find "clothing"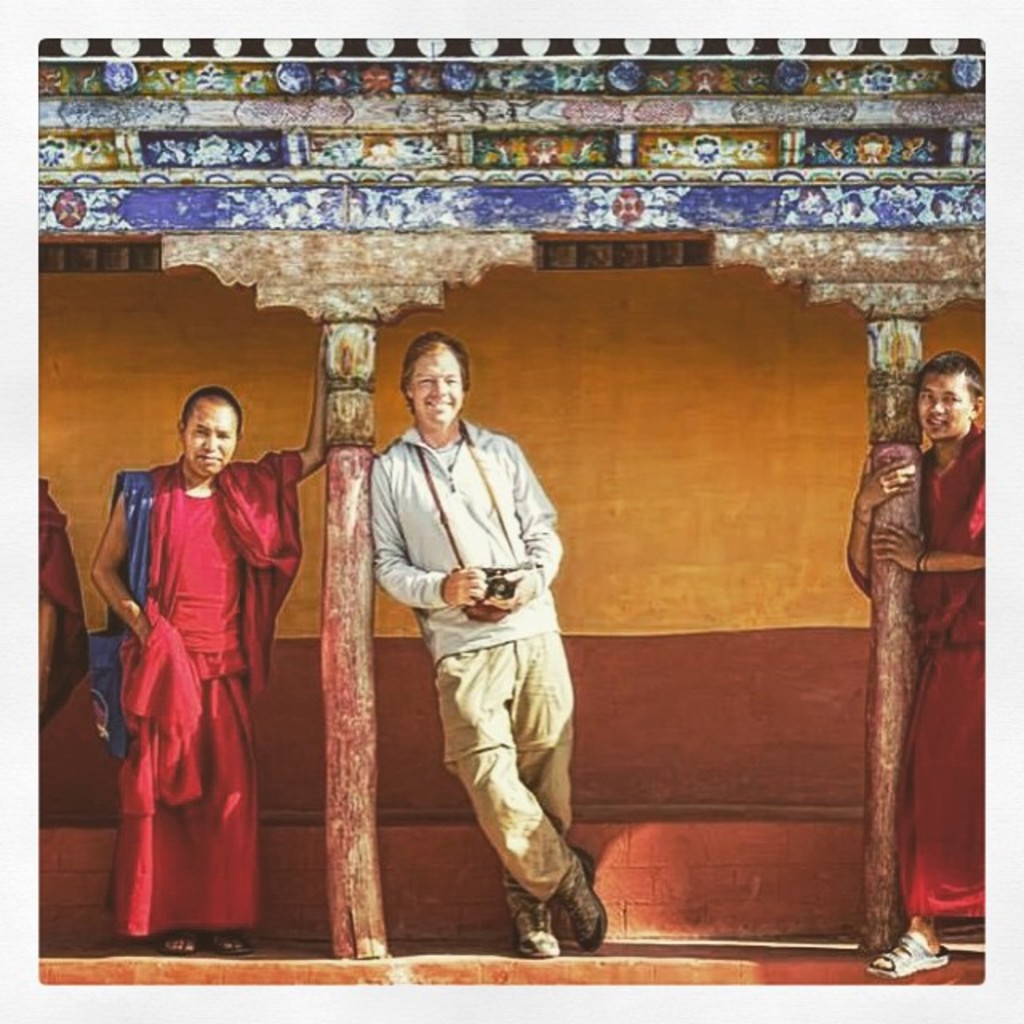
rect(366, 421, 574, 898)
